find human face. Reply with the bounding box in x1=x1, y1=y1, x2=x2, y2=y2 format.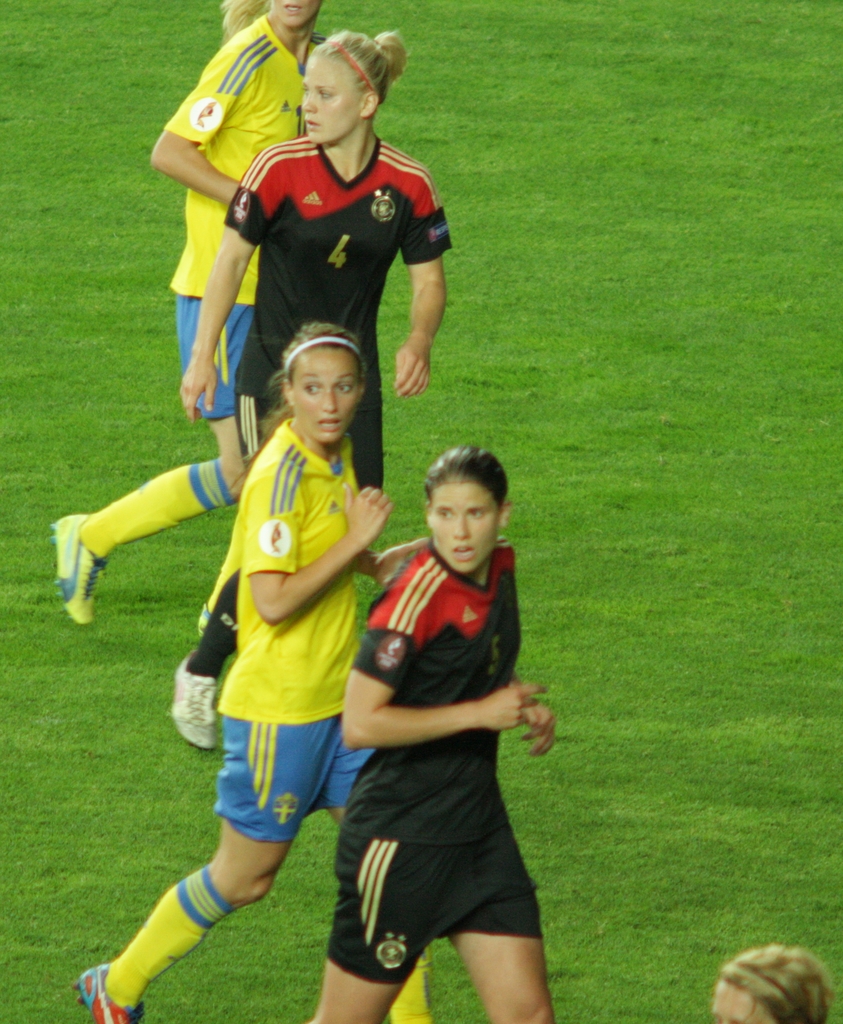
x1=274, y1=0, x2=322, y2=36.
